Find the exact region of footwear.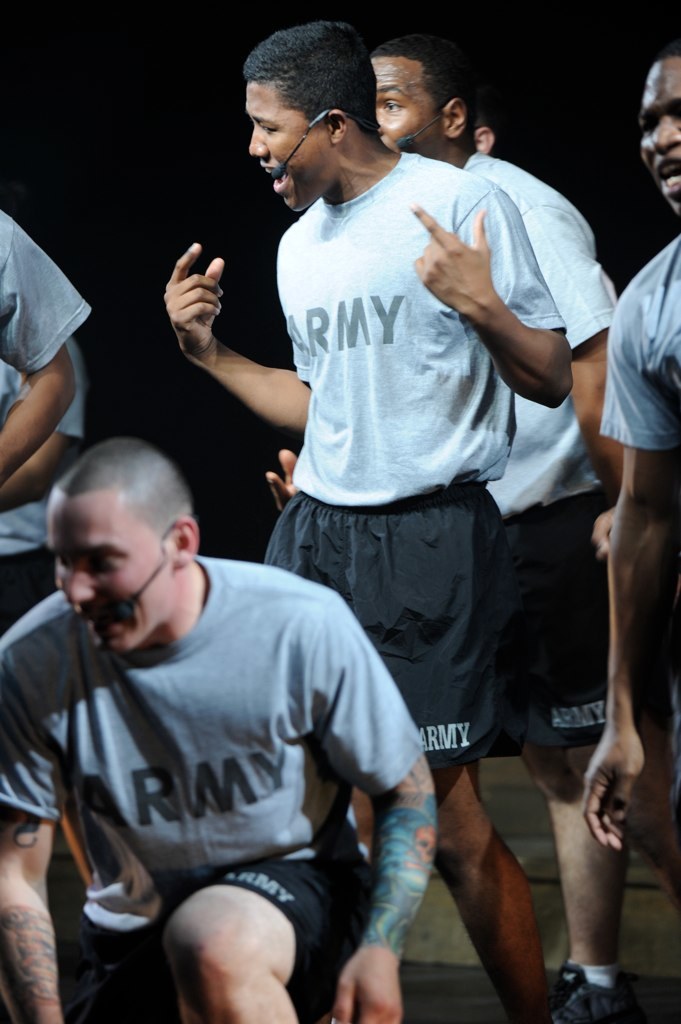
Exact region: bbox(542, 962, 628, 1023).
